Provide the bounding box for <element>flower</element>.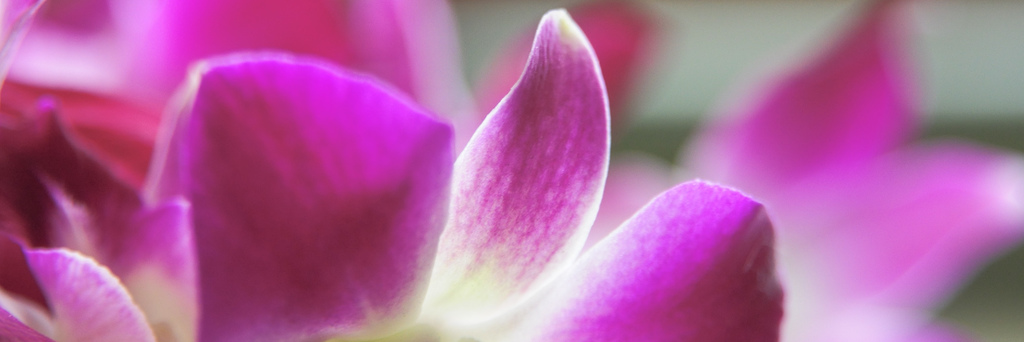
(left=0, top=0, right=783, bottom=341).
